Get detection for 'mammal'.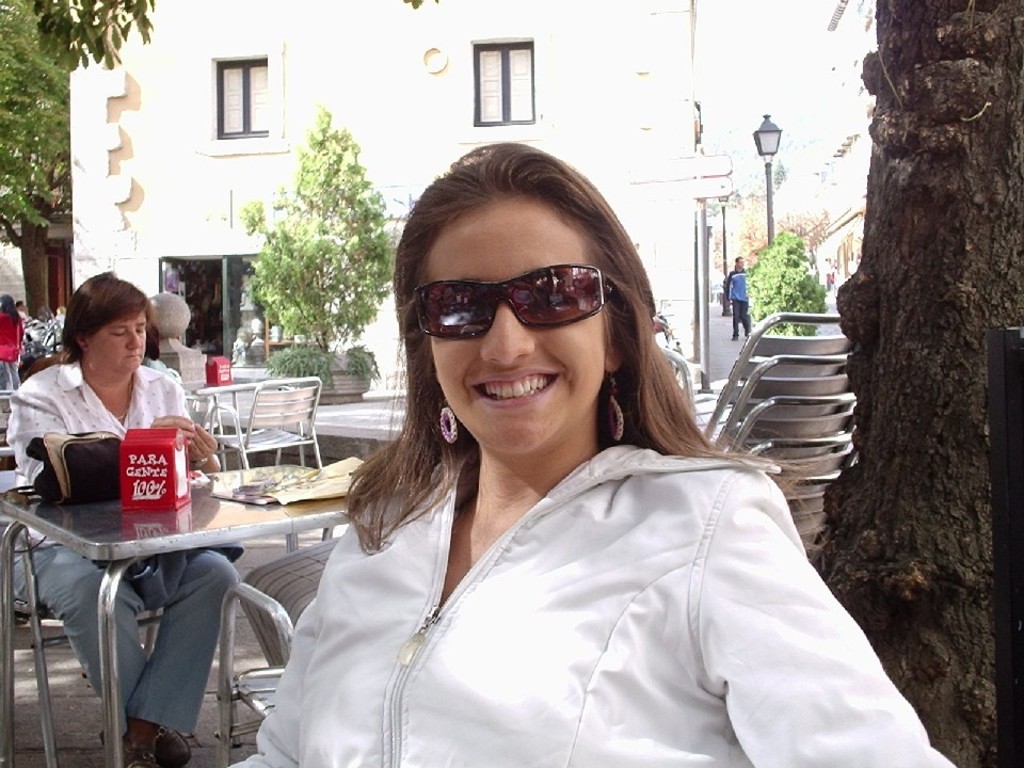
Detection: bbox=[9, 268, 245, 767].
